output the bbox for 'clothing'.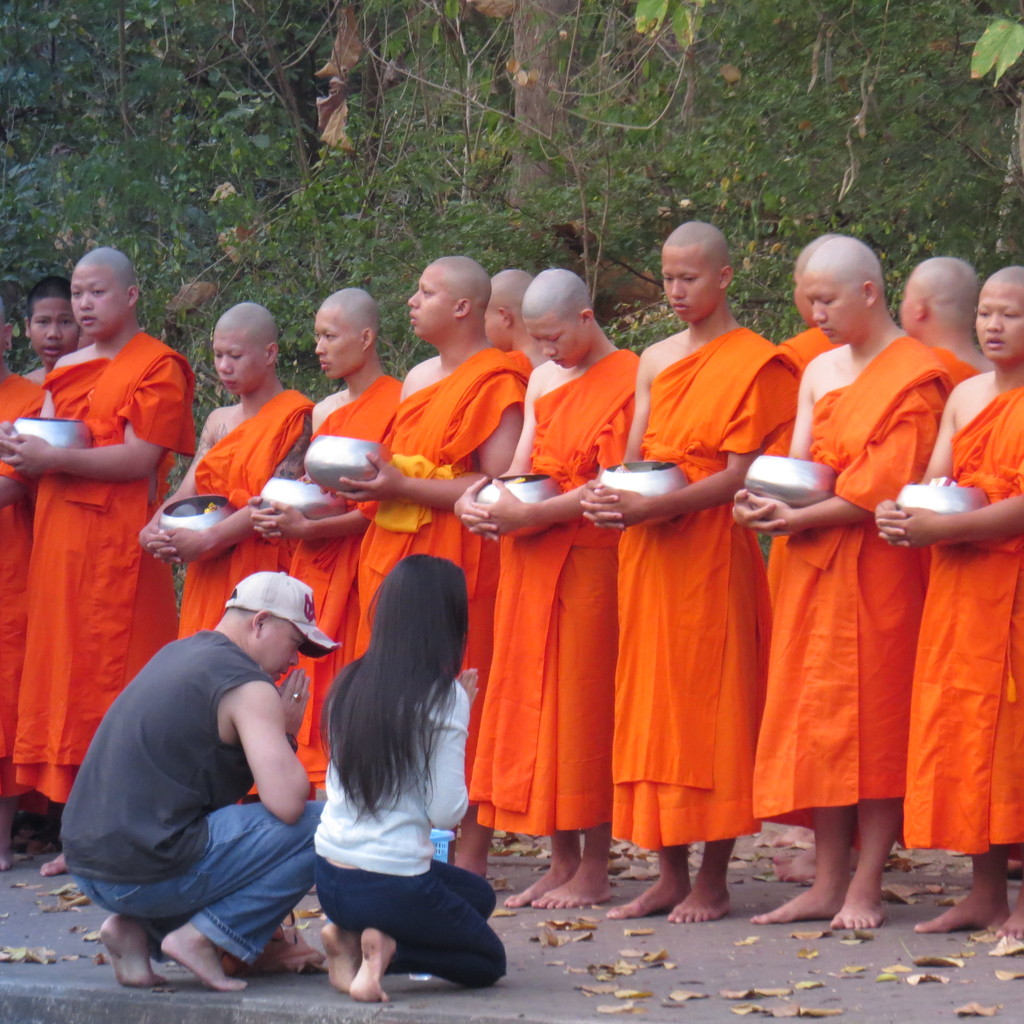
180:388:315:636.
